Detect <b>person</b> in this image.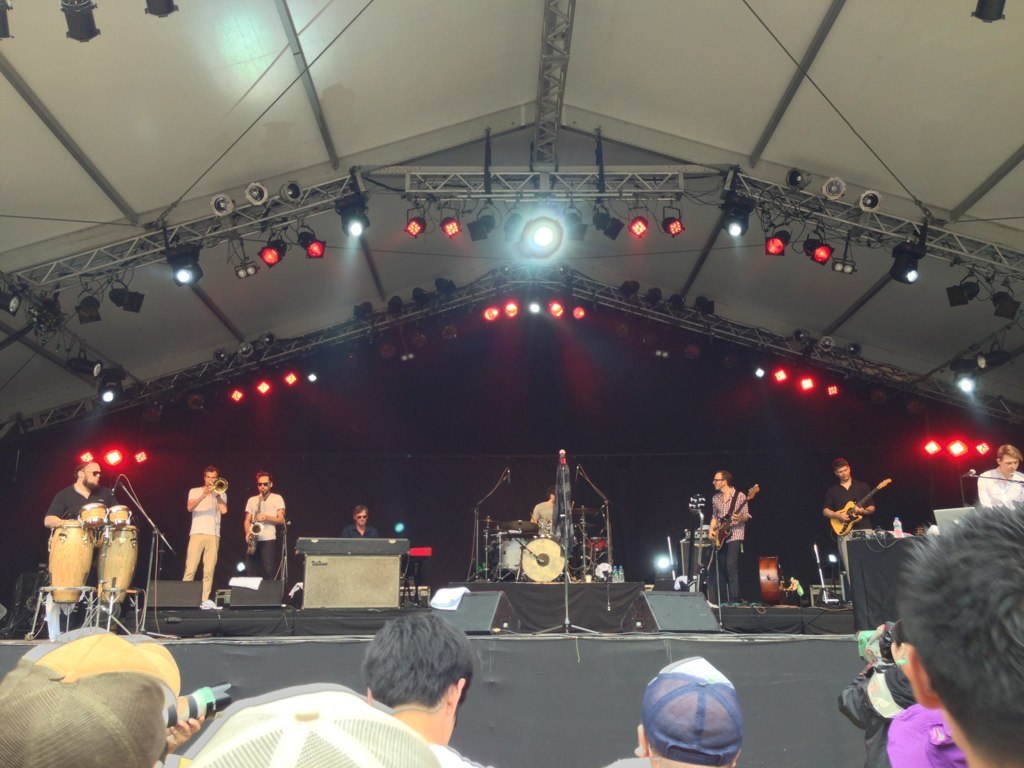
Detection: 358, 605, 500, 767.
